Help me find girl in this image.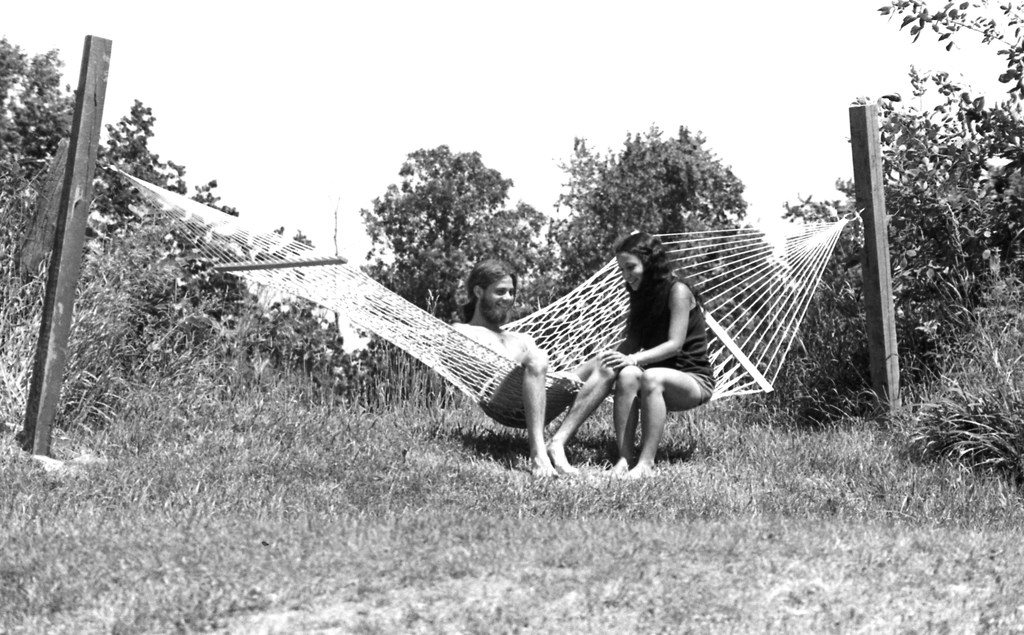
Found it: l=596, t=227, r=715, b=480.
